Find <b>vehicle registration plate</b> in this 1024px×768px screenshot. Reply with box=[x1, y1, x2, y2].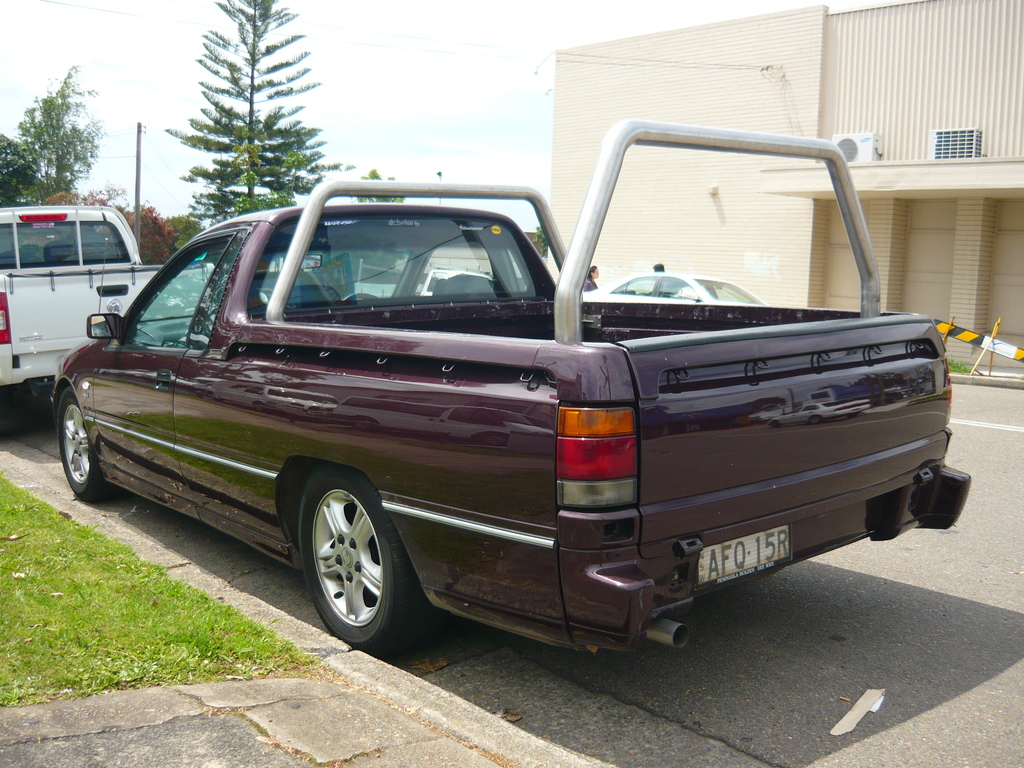
box=[694, 520, 796, 589].
